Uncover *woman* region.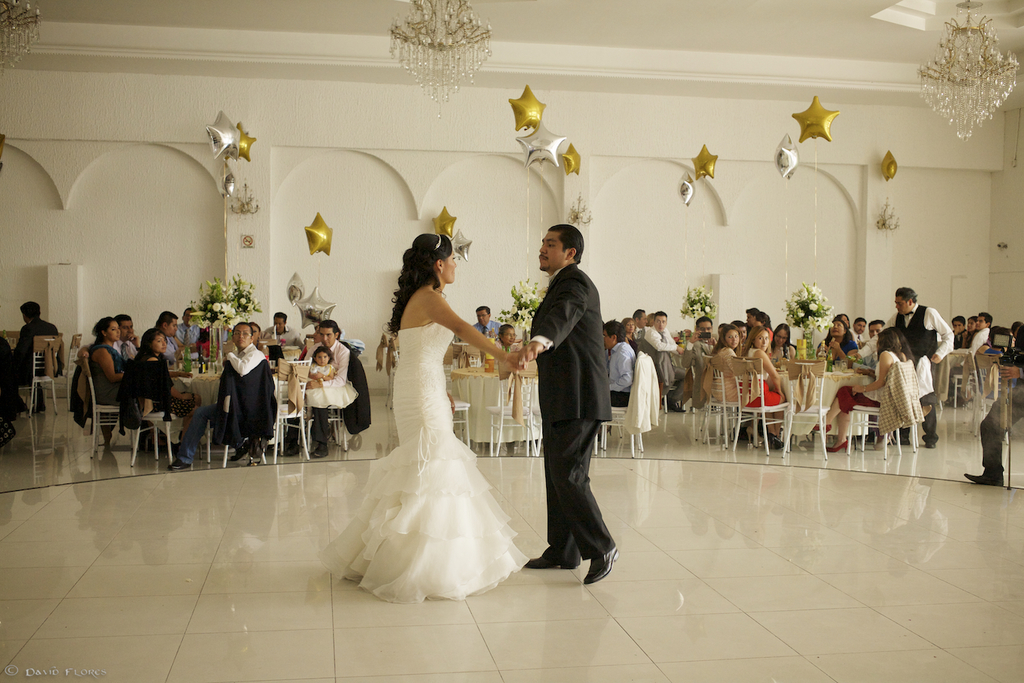
Uncovered: region(774, 326, 796, 360).
